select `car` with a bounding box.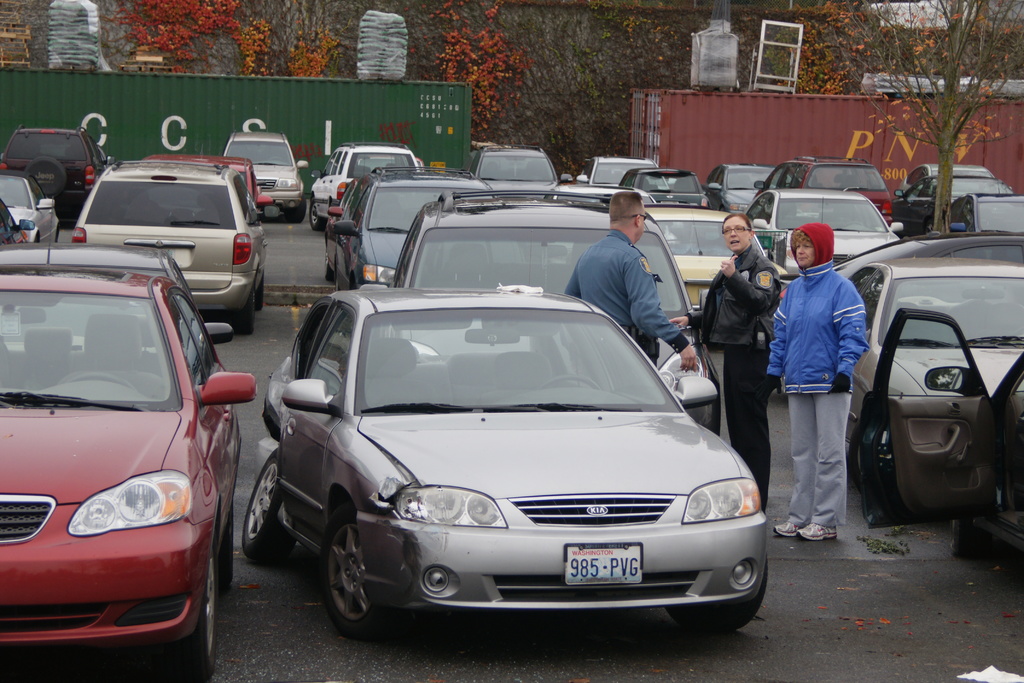
detection(68, 156, 268, 340).
